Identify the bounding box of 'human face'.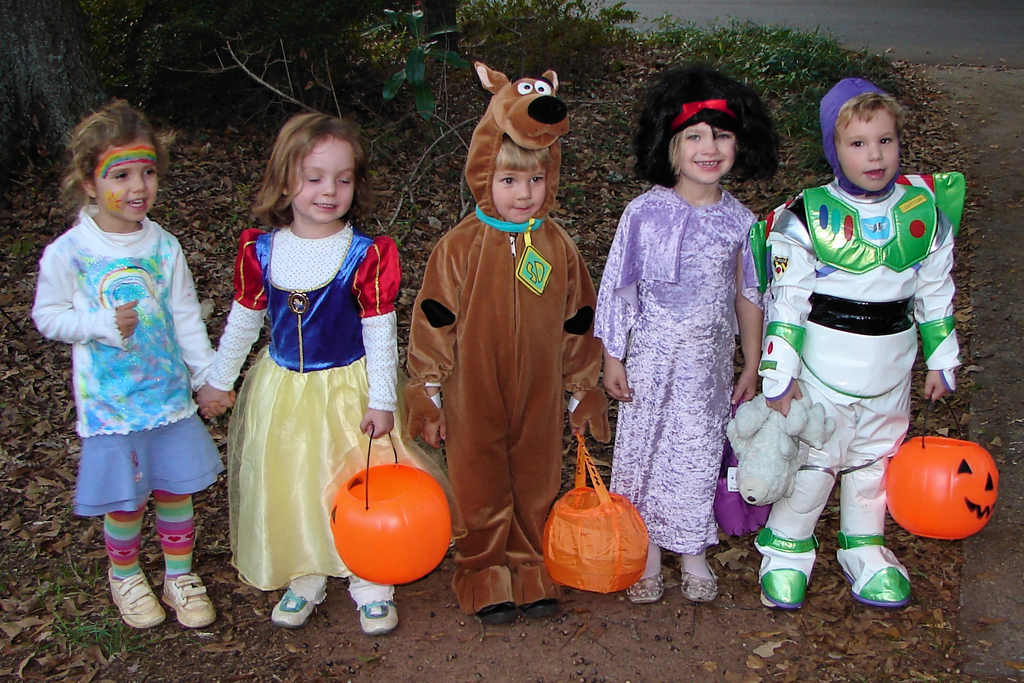
[left=93, top=138, right=162, bottom=222].
